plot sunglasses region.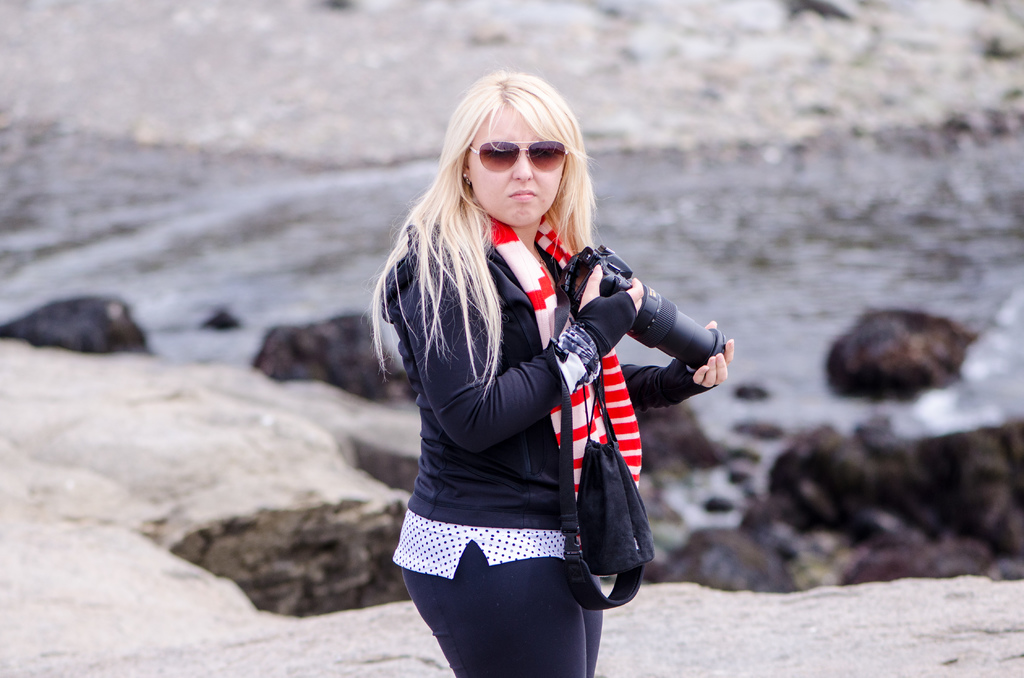
Plotted at crop(467, 136, 564, 172).
